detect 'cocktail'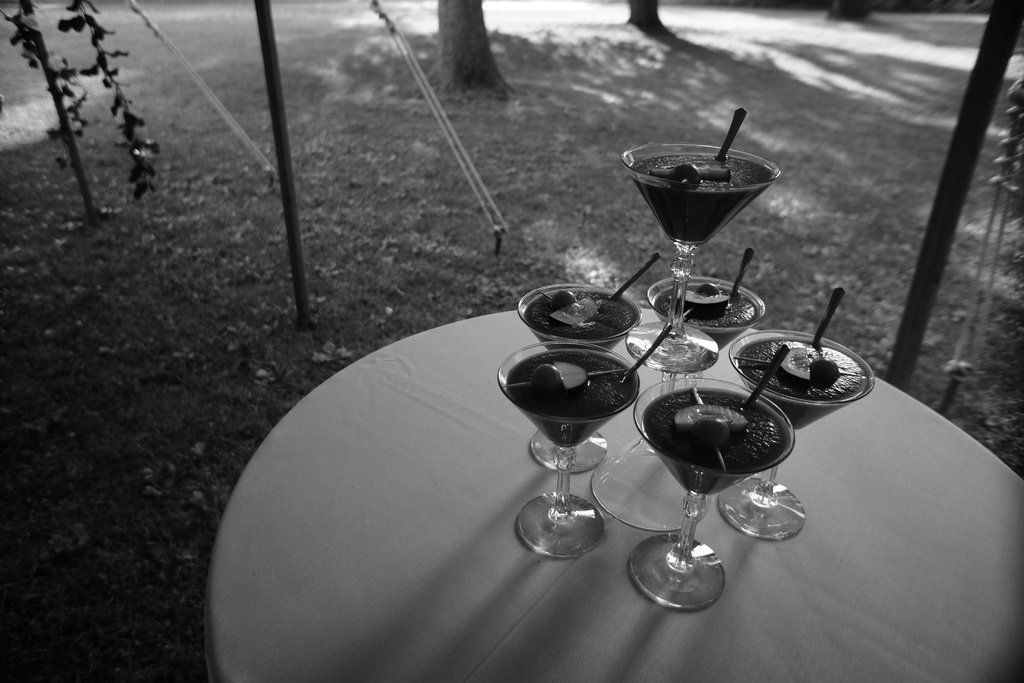
bbox=(586, 261, 719, 528)
